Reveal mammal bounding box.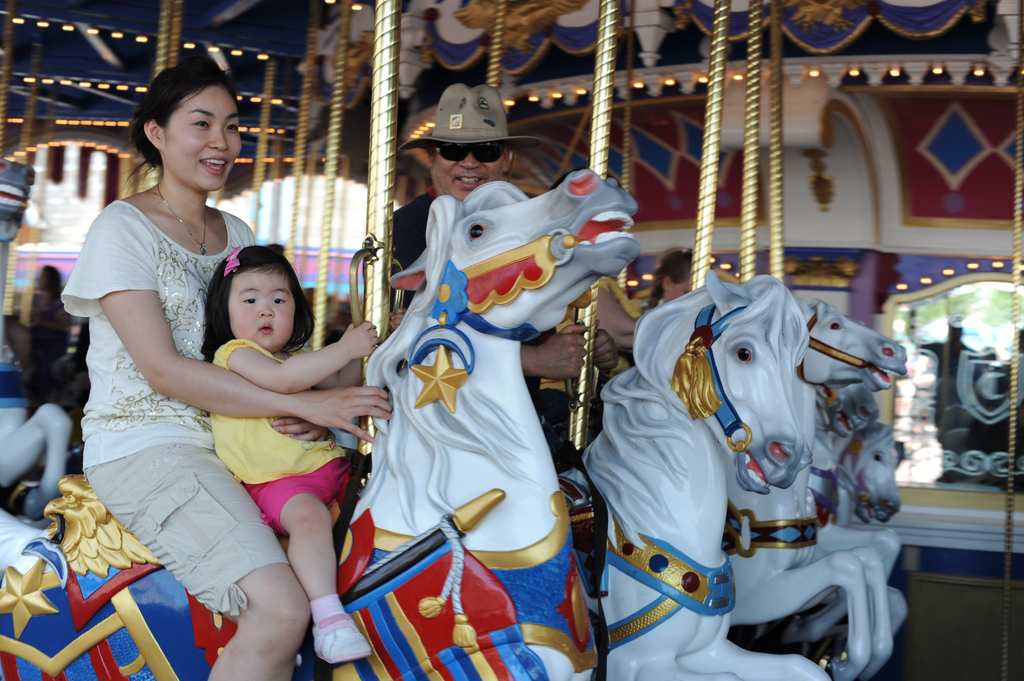
Revealed: bbox=[67, 62, 392, 680].
